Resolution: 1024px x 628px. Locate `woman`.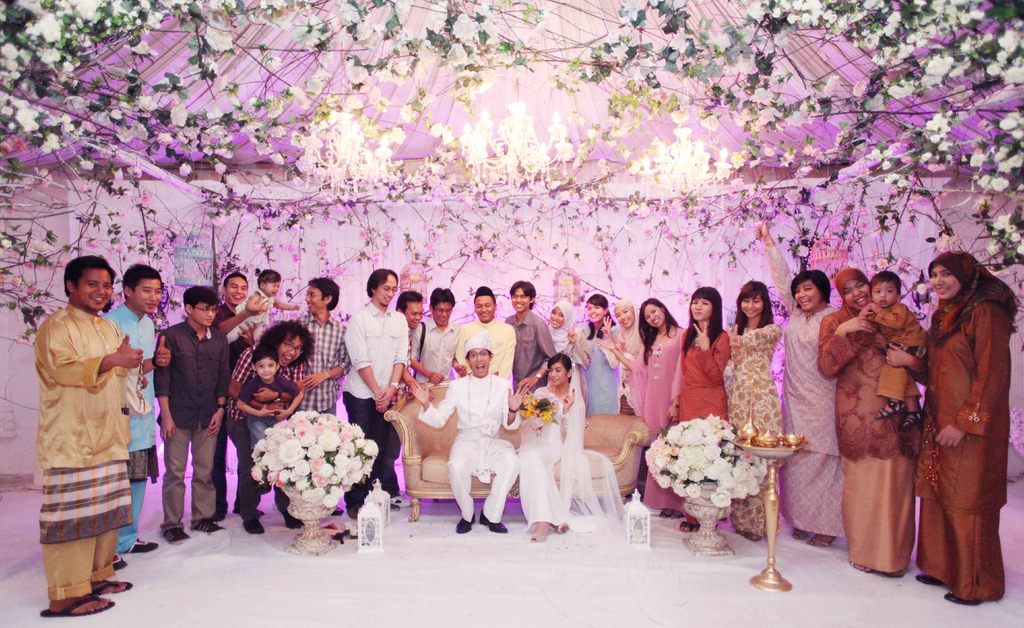
[546, 299, 589, 410].
